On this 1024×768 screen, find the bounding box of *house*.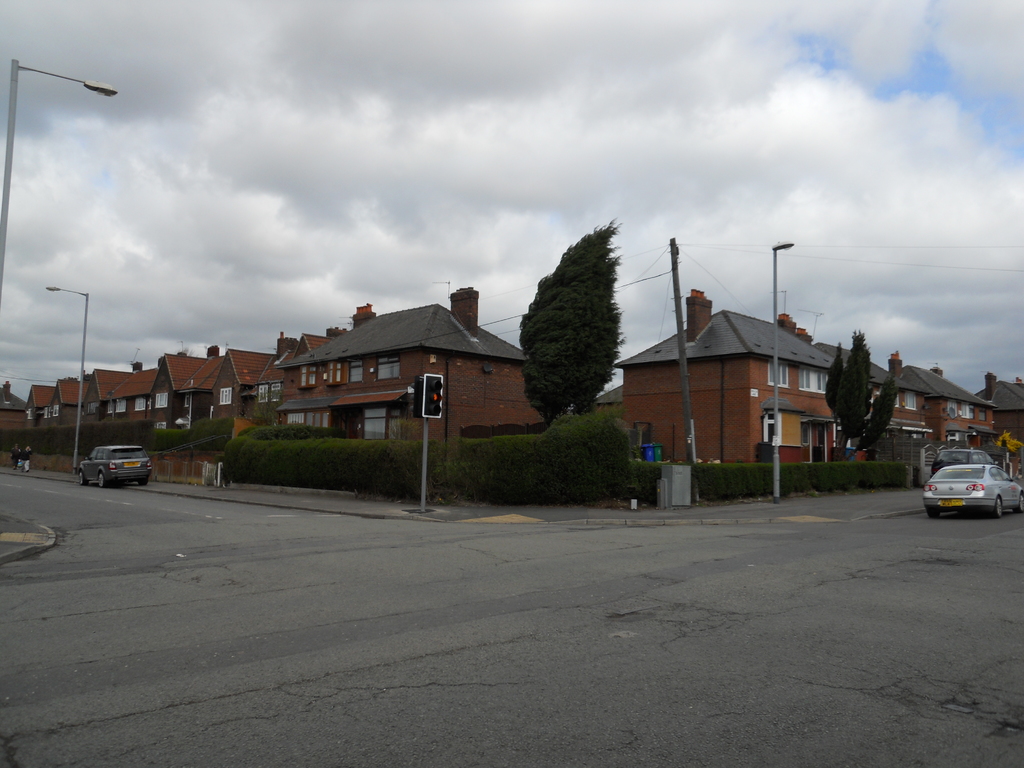
Bounding box: <bbox>611, 289, 839, 474</bbox>.
